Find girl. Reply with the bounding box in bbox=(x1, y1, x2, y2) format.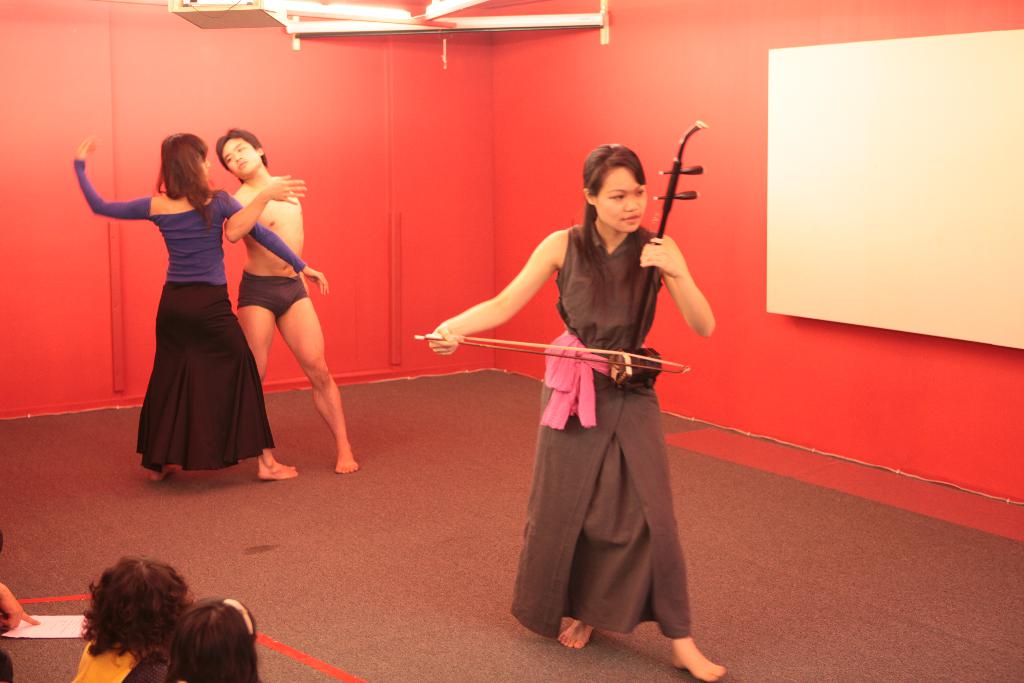
bbox=(68, 131, 333, 479).
